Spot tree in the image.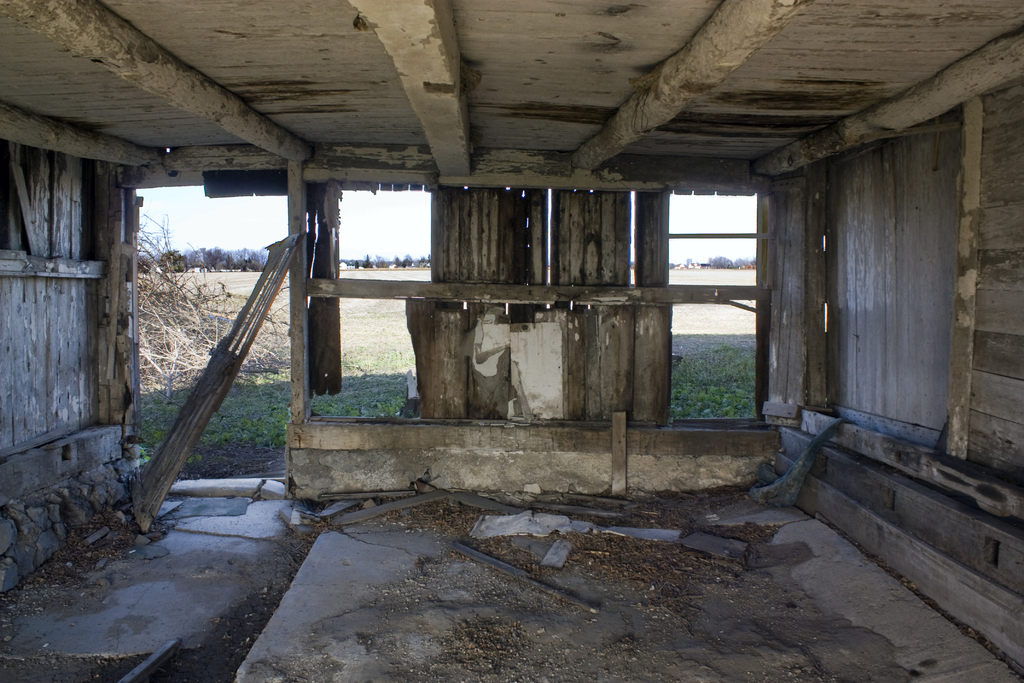
tree found at rect(396, 252, 417, 268).
